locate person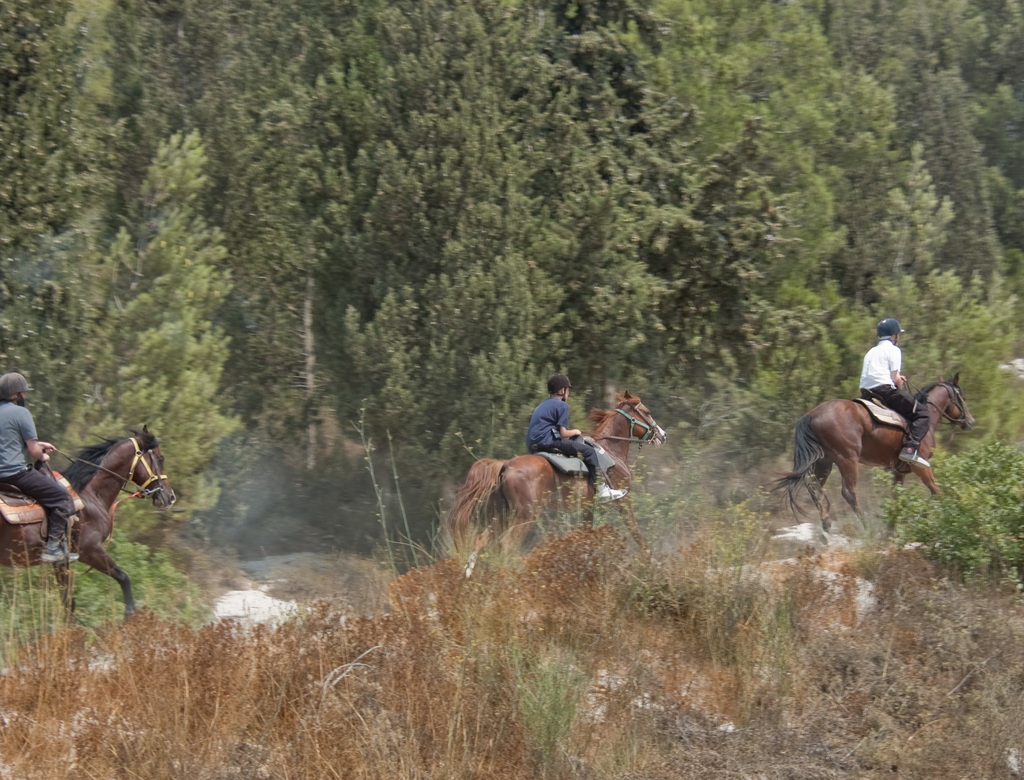
bbox(527, 374, 624, 511)
